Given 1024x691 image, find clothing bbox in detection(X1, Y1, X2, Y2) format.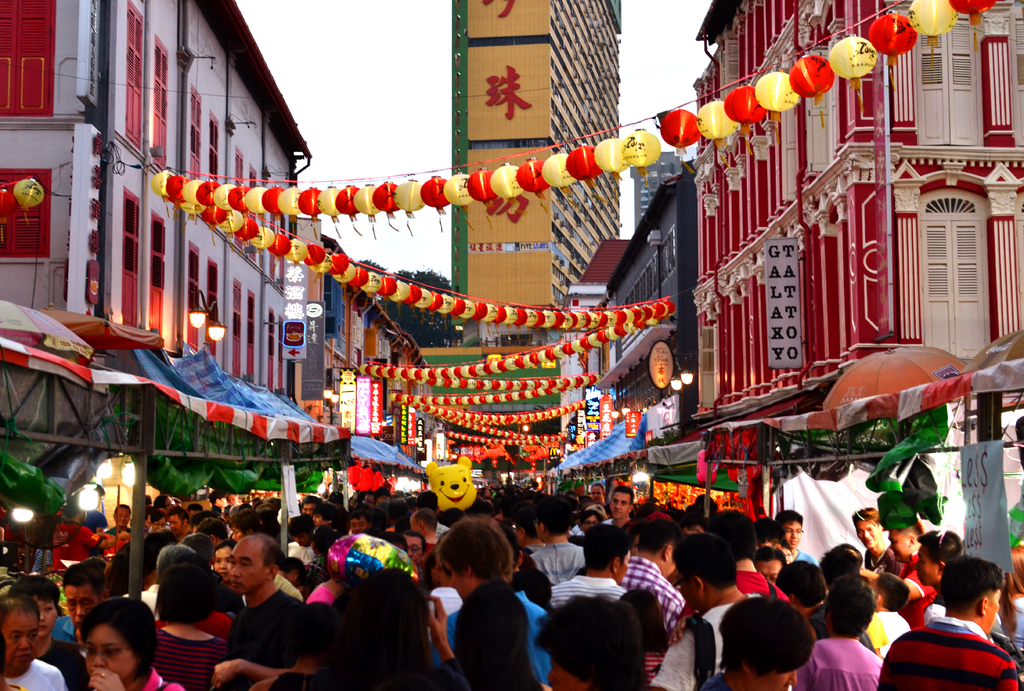
detection(271, 569, 310, 614).
